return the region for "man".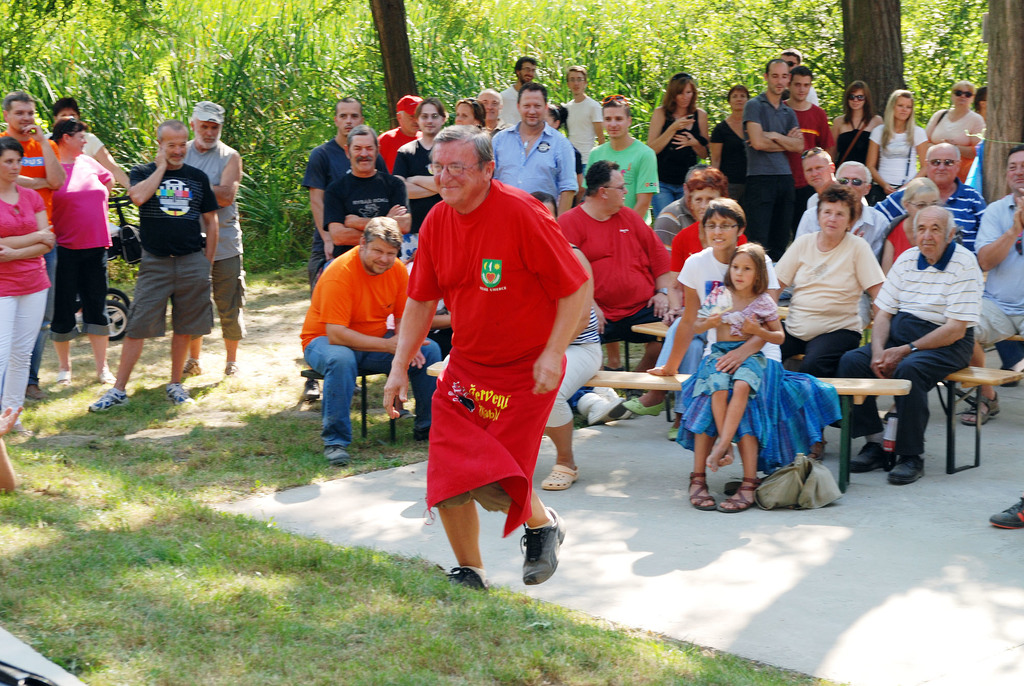
(586, 90, 662, 369).
